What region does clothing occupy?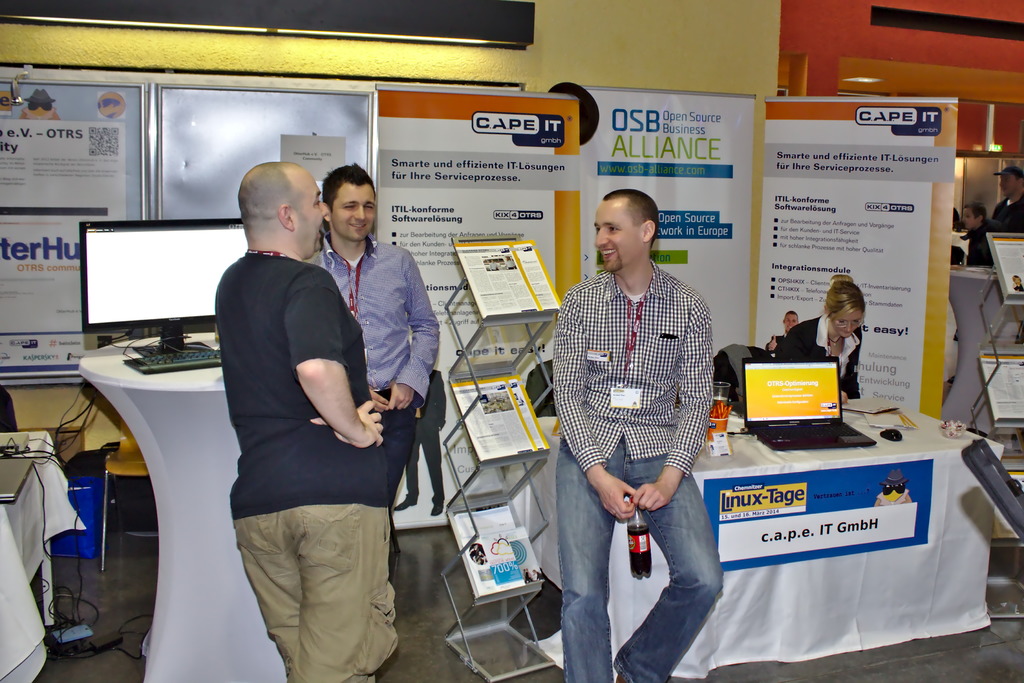
(left=490, top=261, right=500, bottom=270).
